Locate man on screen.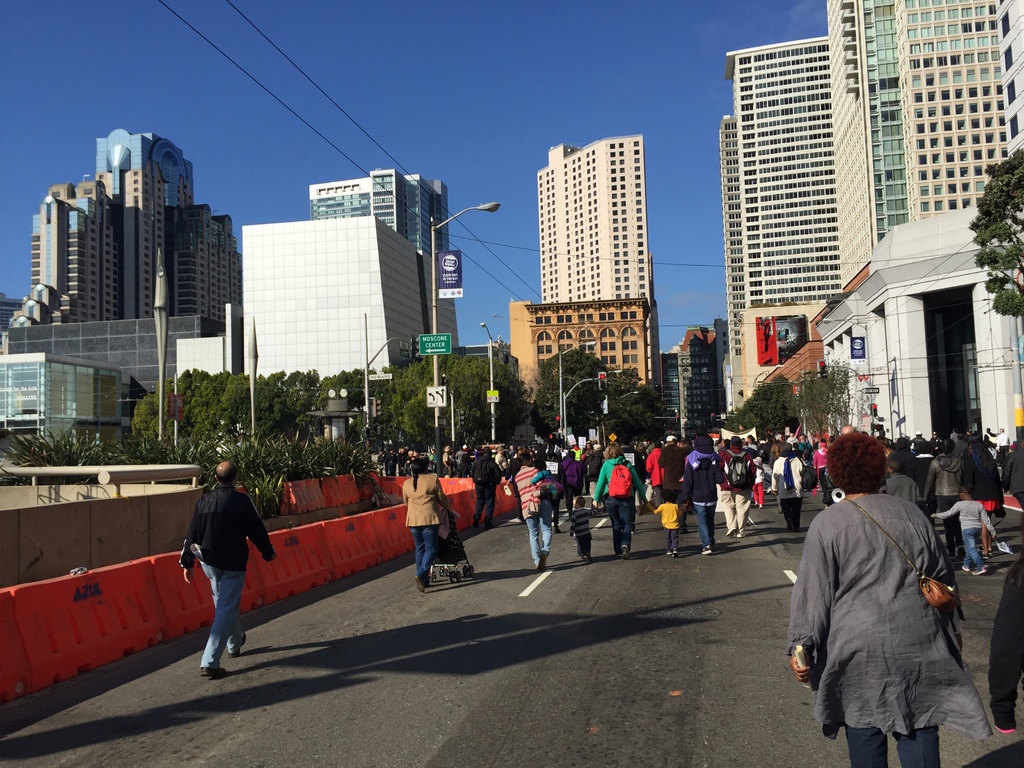
On screen at x1=474, y1=447, x2=501, y2=529.
